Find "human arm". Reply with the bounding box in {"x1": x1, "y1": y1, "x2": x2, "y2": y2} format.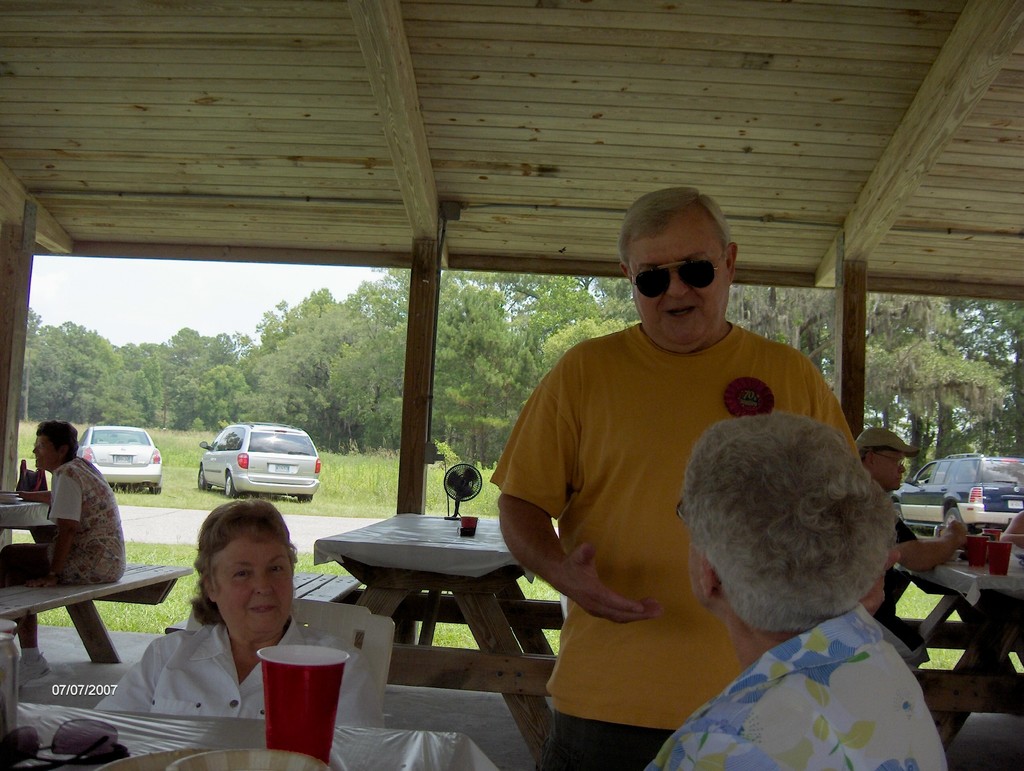
{"x1": 16, "y1": 466, "x2": 84, "y2": 587}.
